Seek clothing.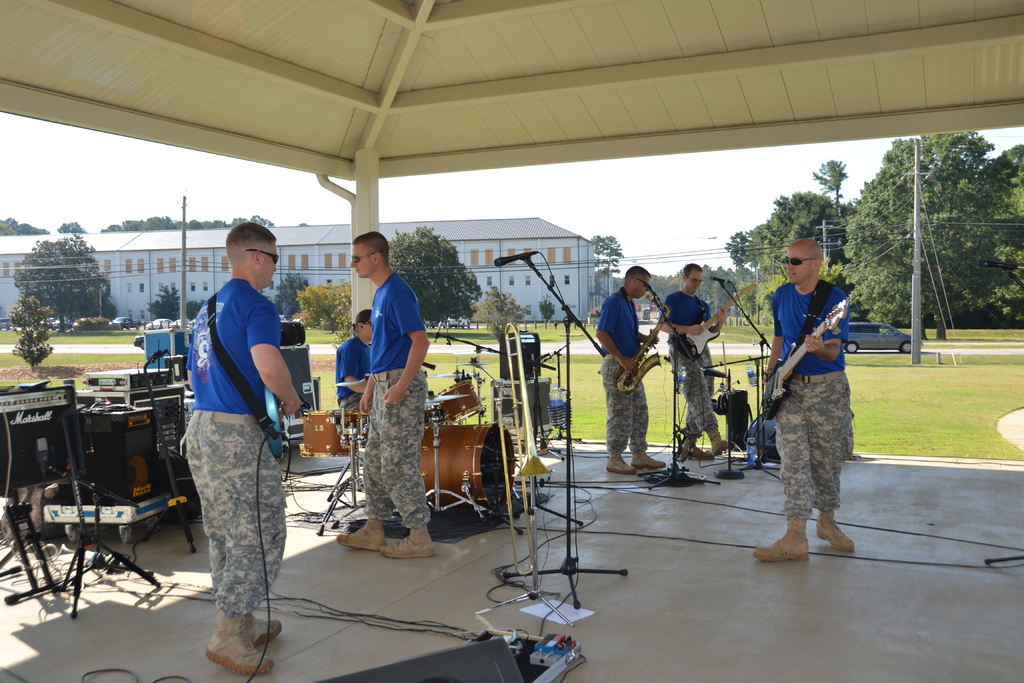
rect(657, 288, 722, 444).
